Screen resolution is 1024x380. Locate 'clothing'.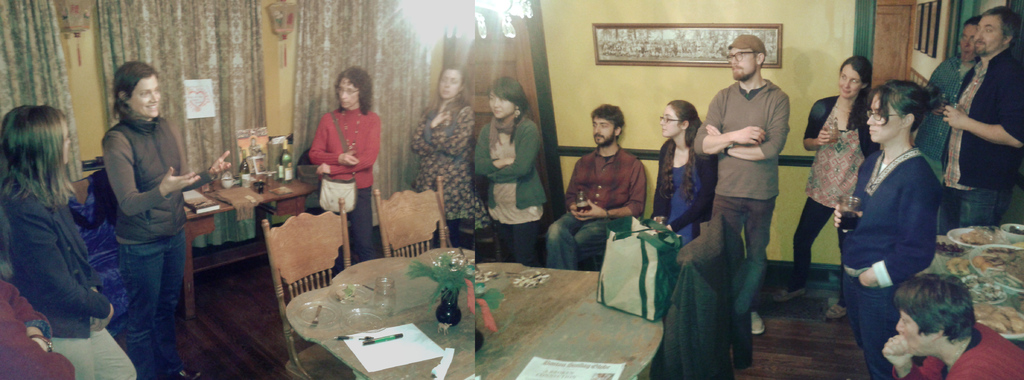
Rect(649, 140, 717, 242).
